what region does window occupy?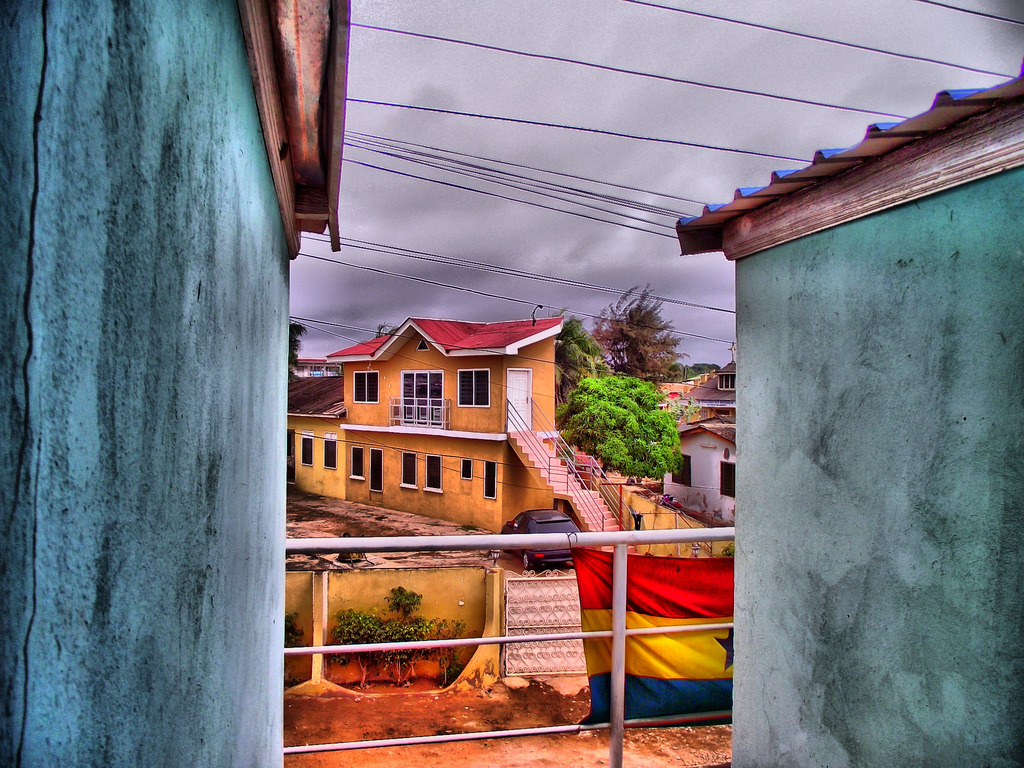
354/371/376/401.
